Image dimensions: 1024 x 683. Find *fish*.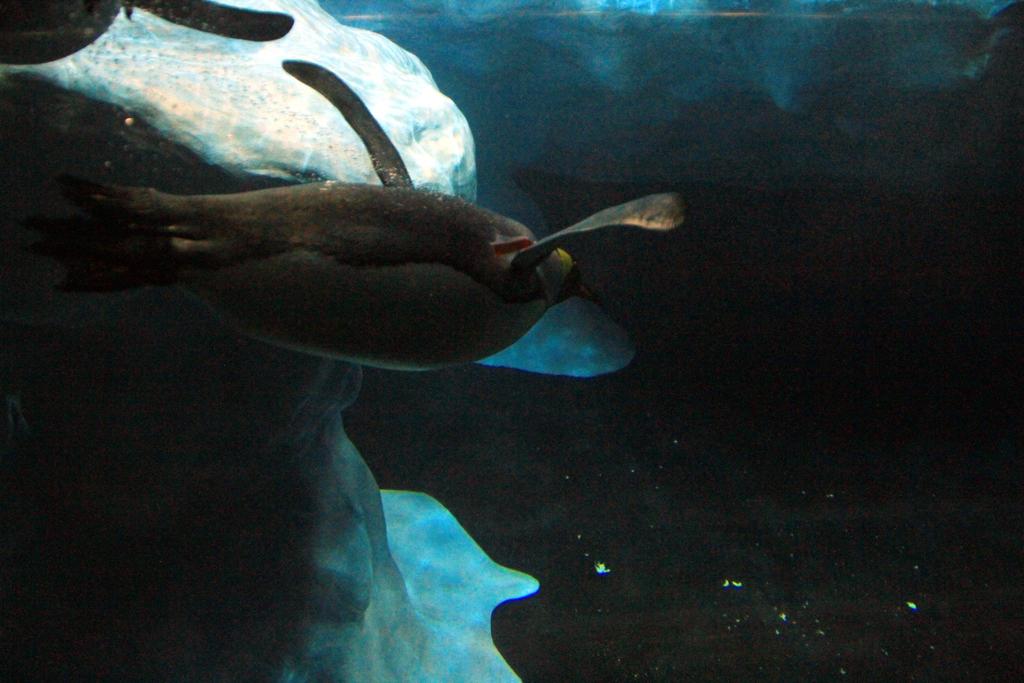
bbox=[0, 0, 291, 65].
